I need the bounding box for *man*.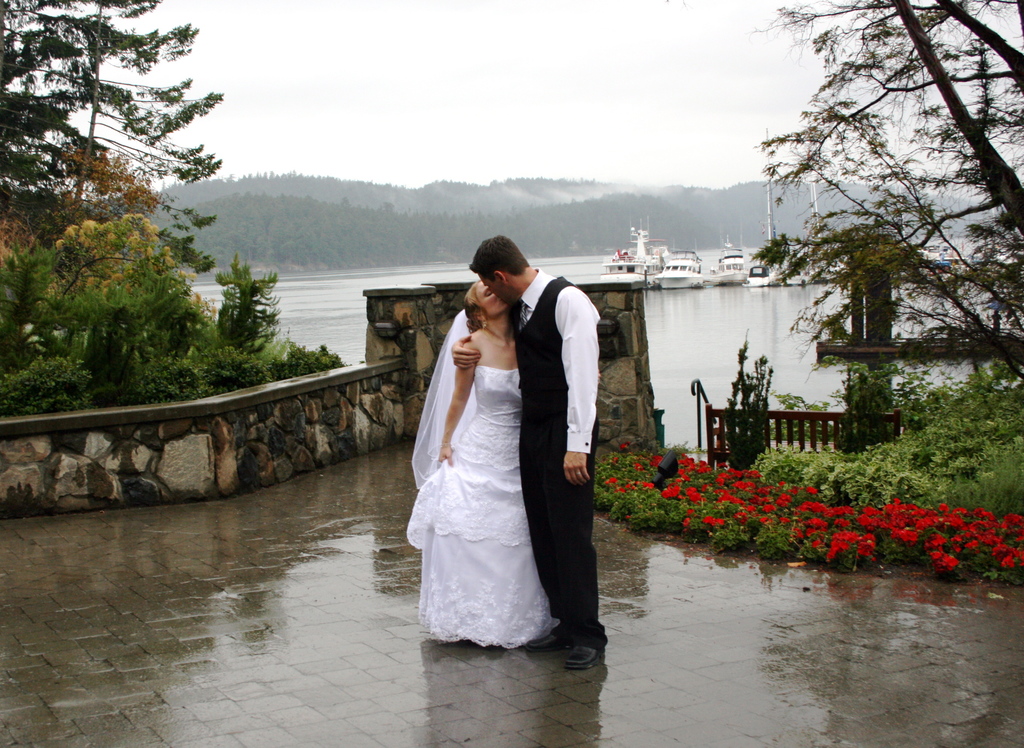
Here it is: box=[472, 234, 608, 664].
